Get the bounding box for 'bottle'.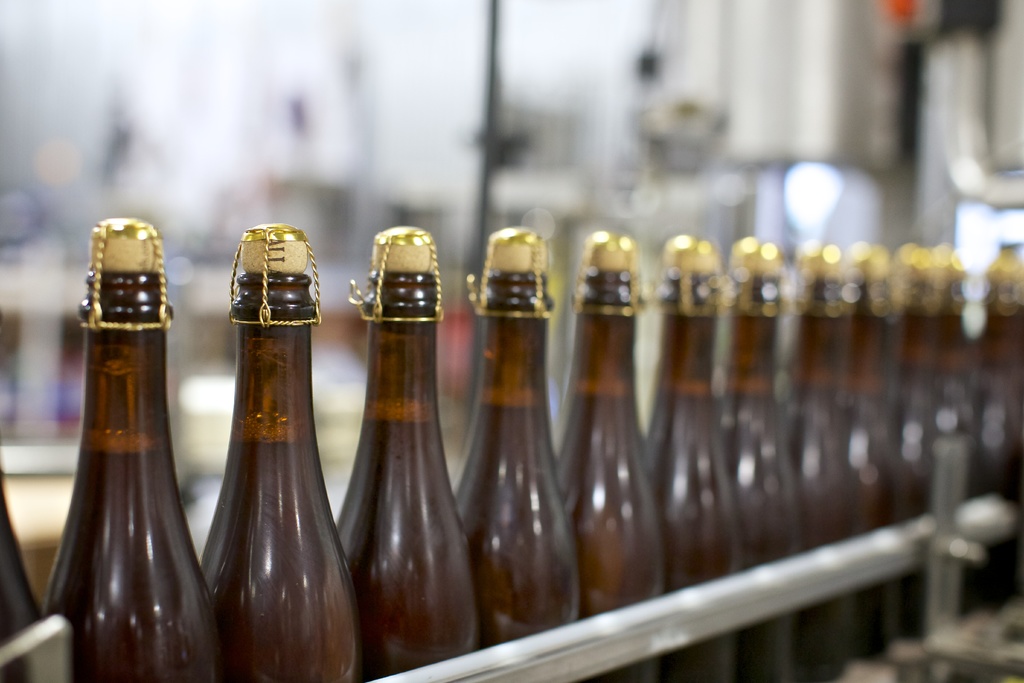
[940, 254, 984, 614].
